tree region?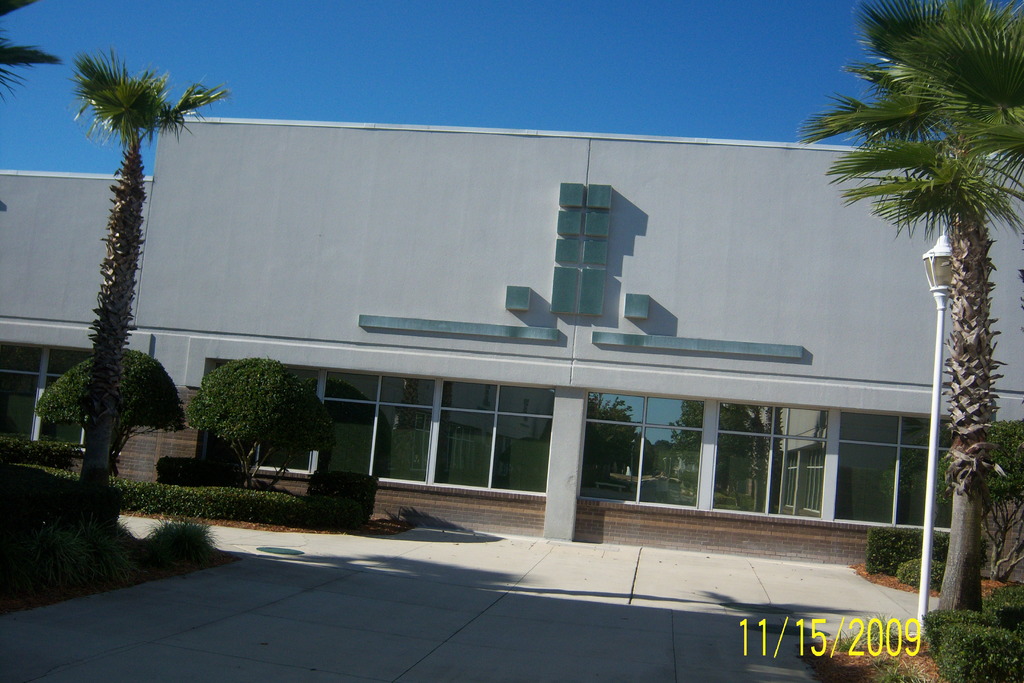
box(60, 45, 238, 512)
